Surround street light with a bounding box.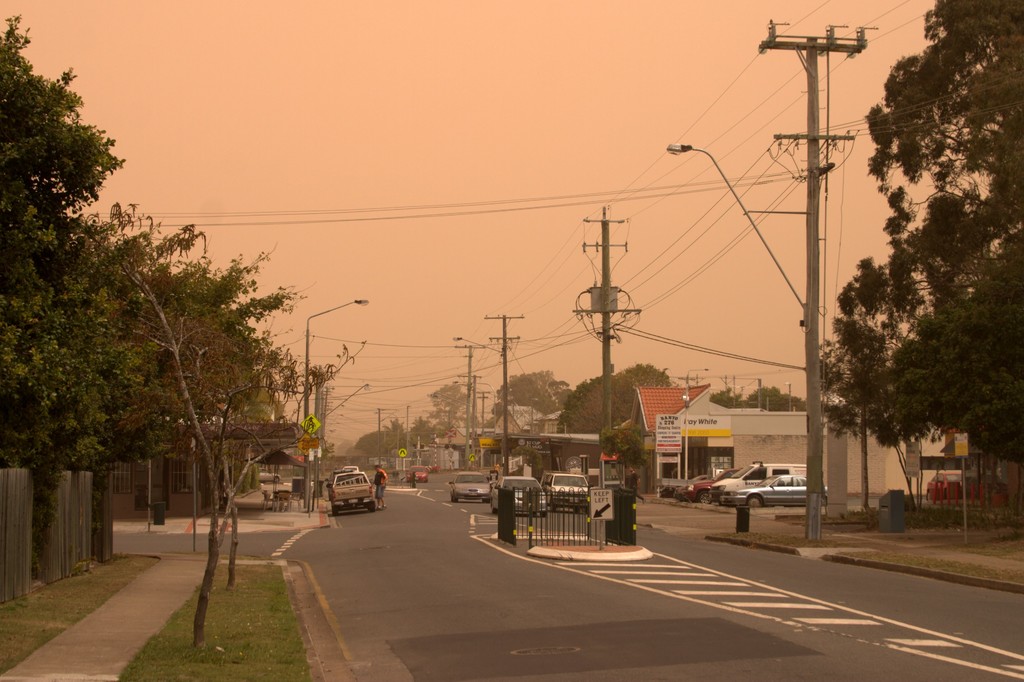
451 382 495 435.
